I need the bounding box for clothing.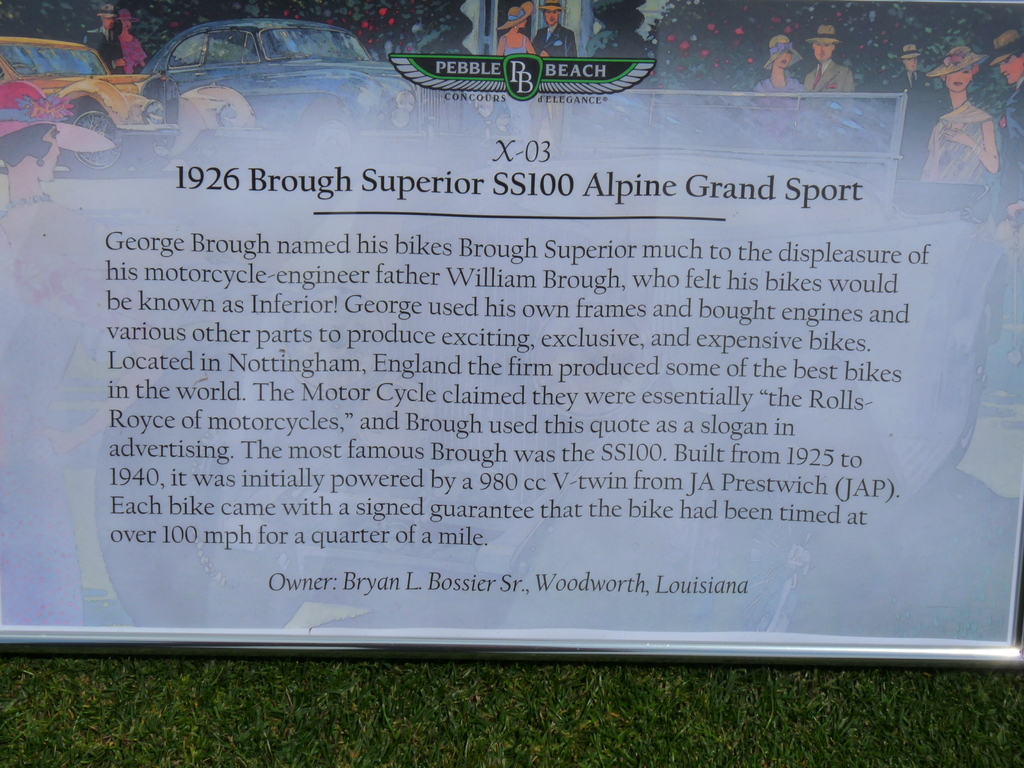
Here it is: left=532, top=25, right=578, bottom=60.
